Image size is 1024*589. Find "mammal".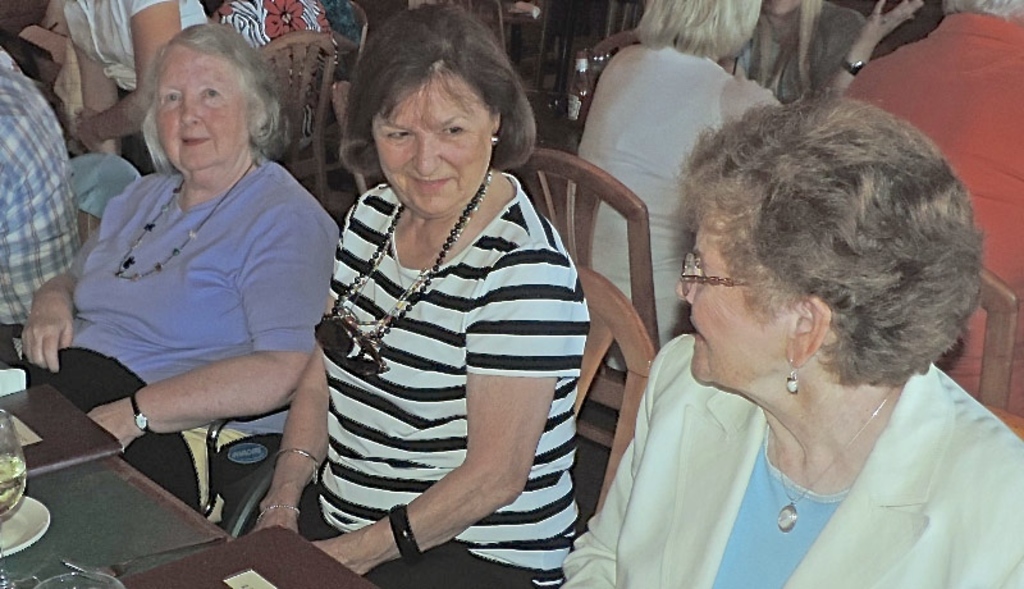
570 0 929 380.
